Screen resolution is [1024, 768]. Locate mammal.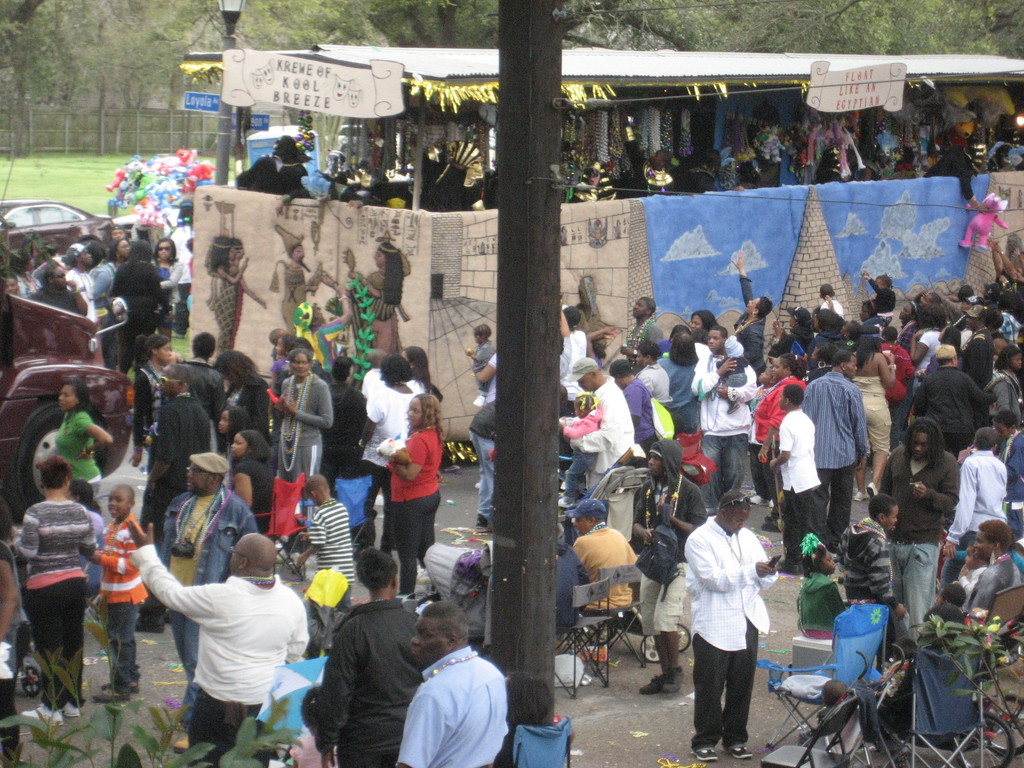
[988, 142, 1018, 171].
